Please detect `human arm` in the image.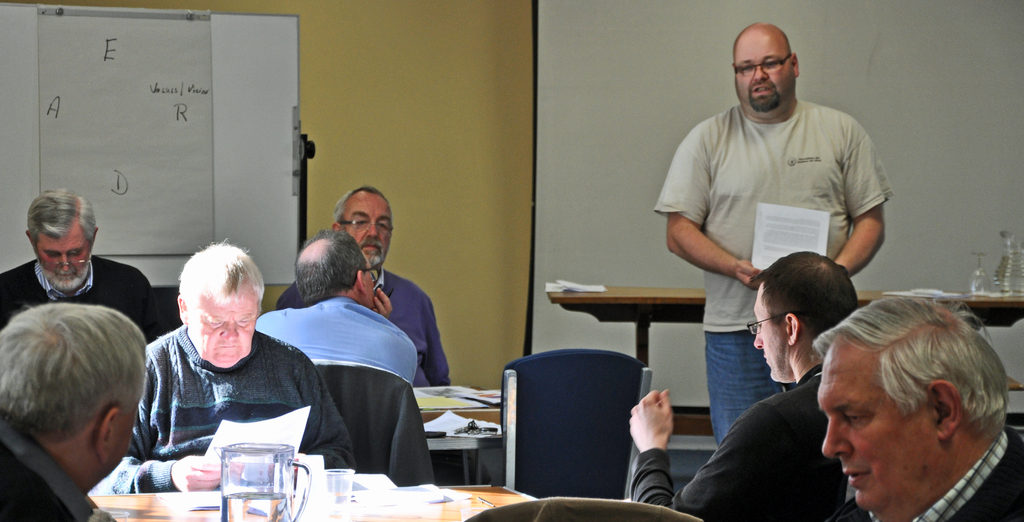
<region>315, 407, 356, 471</region>.
